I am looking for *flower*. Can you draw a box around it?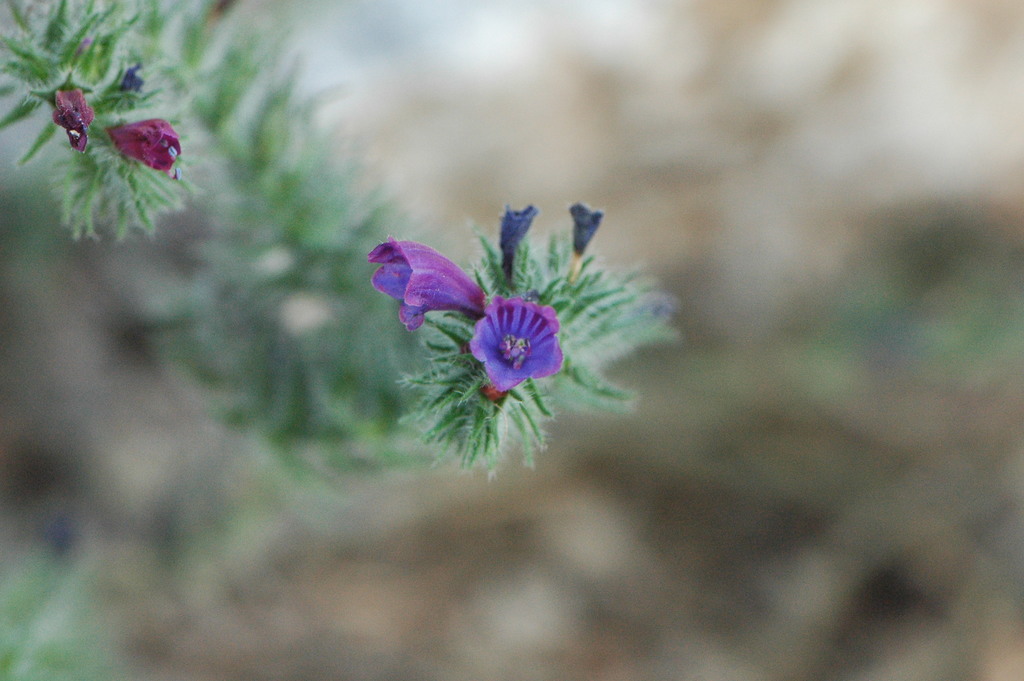
Sure, the bounding box is [x1=108, y1=120, x2=180, y2=181].
